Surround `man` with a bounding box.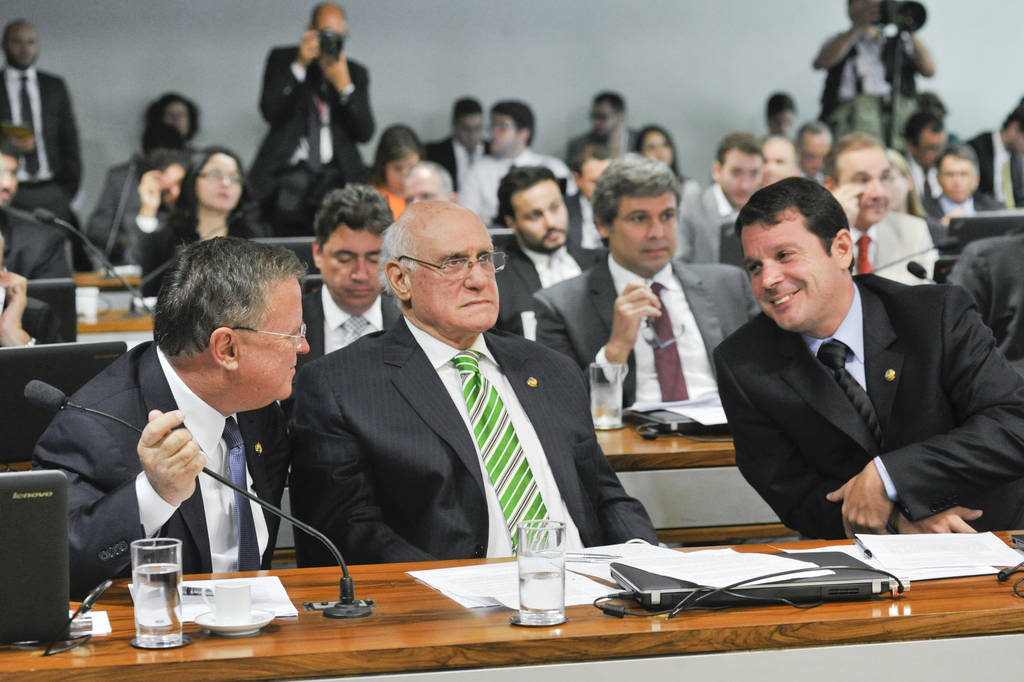
289 195 657 567.
